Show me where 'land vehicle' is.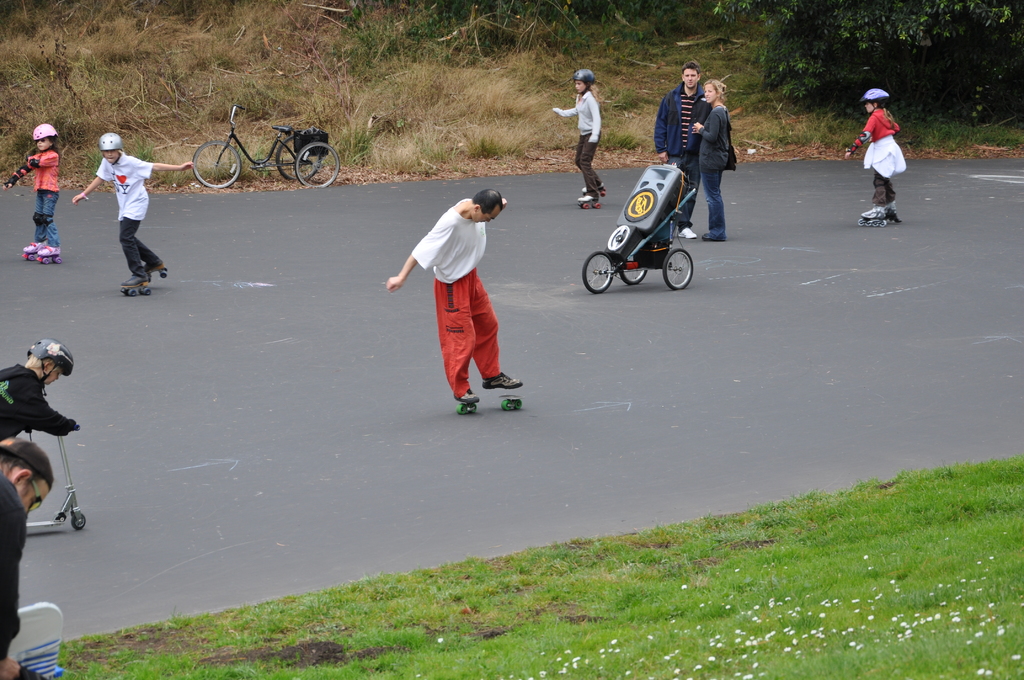
'land vehicle' is at (x1=191, y1=106, x2=344, y2=189).
